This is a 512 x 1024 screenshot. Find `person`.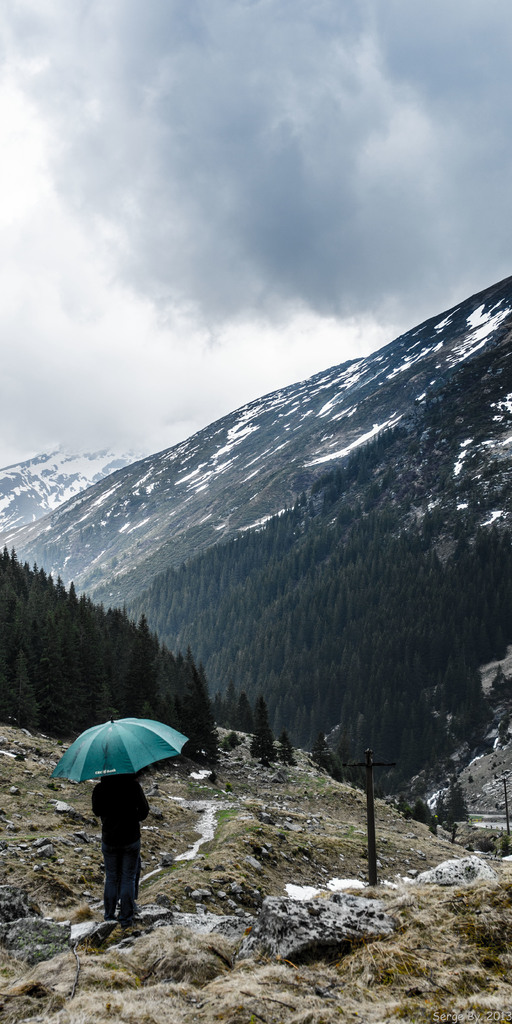
Bounding box: BBox(69, 780, 180, 920).
